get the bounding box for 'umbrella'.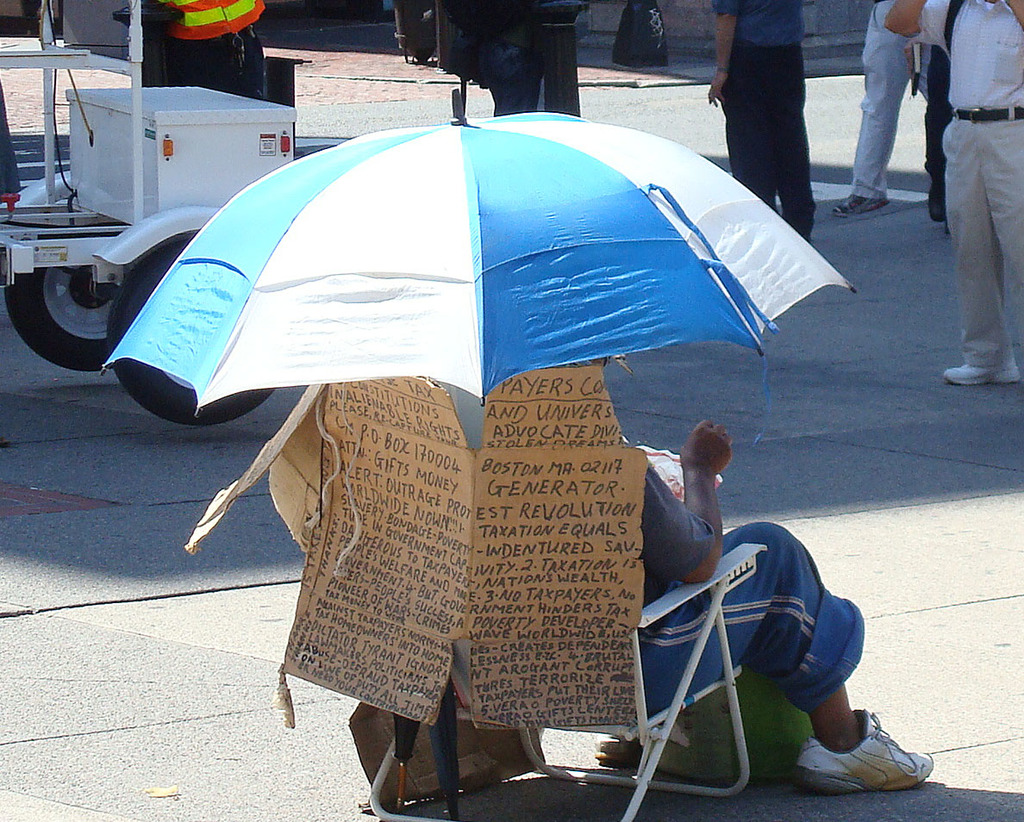
crop(99, 89, 849, 420).
